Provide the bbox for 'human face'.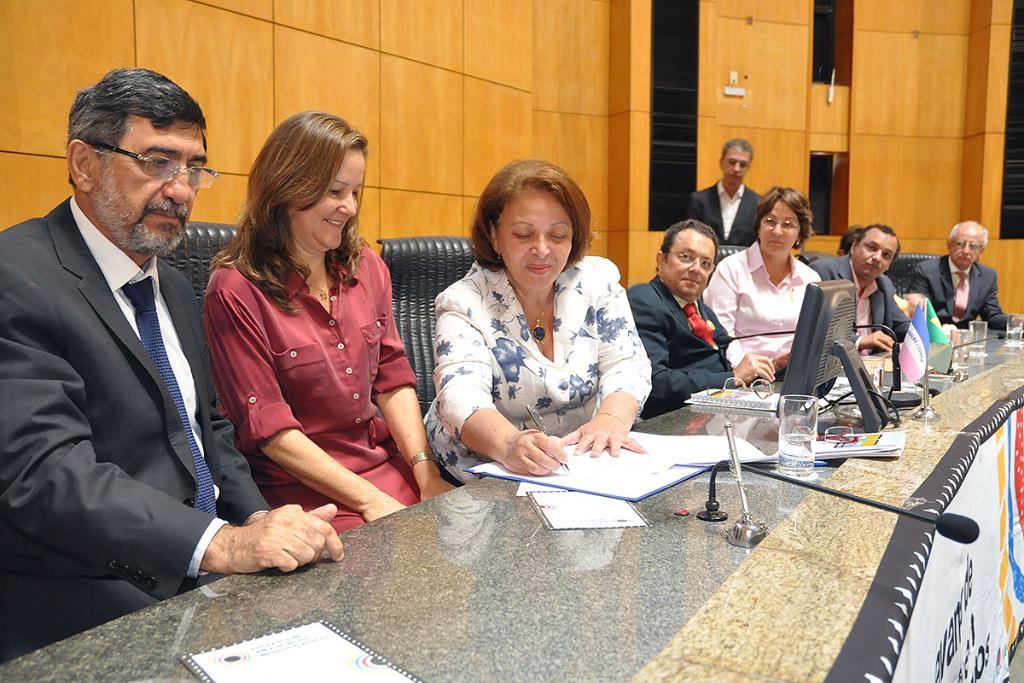
[663, 225, 713, 294].
